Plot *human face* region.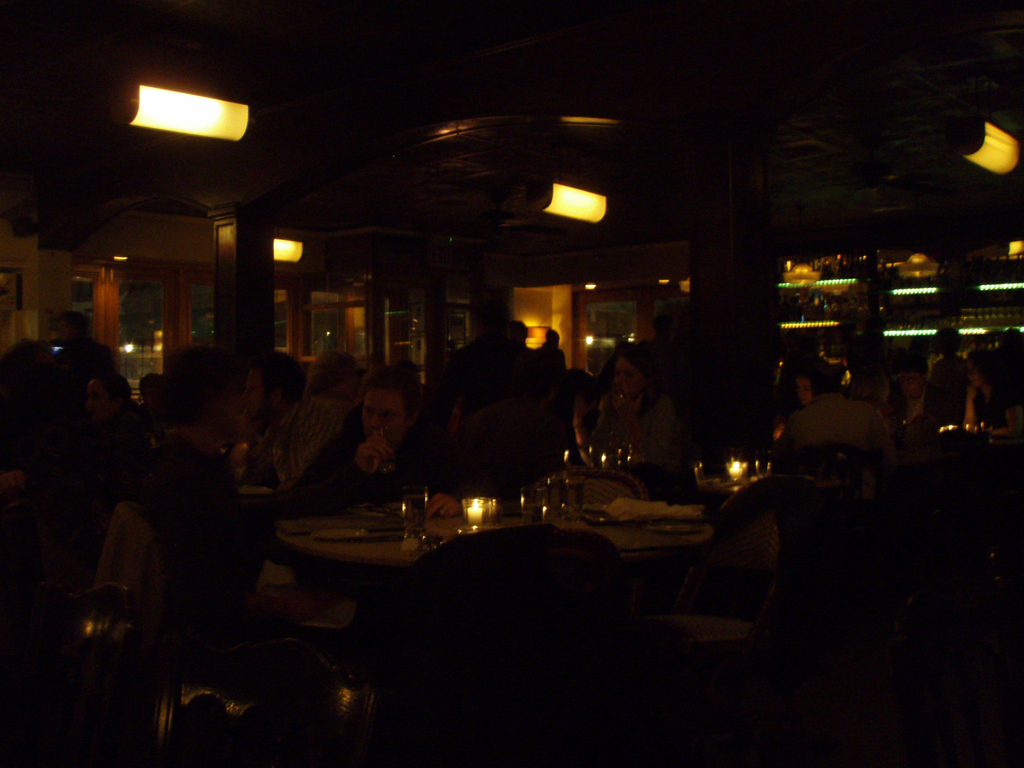
Plotted at [left=245, top=369, right=263, bottom=414].
